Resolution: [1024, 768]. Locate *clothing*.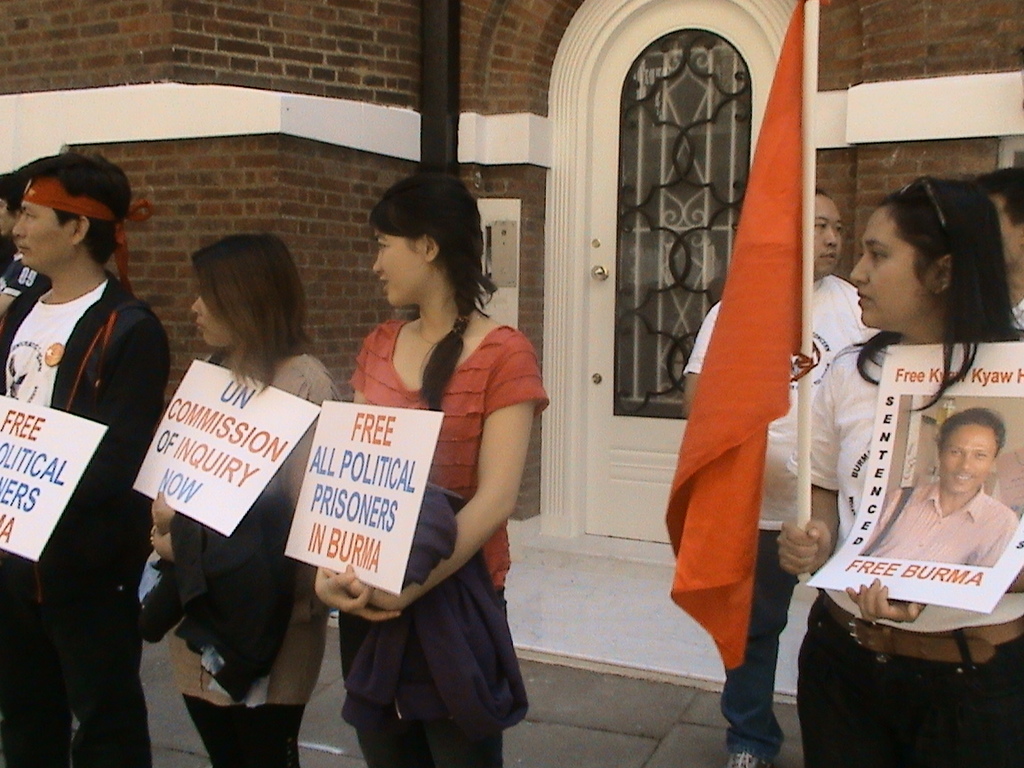
155, 345, 343, 767.
